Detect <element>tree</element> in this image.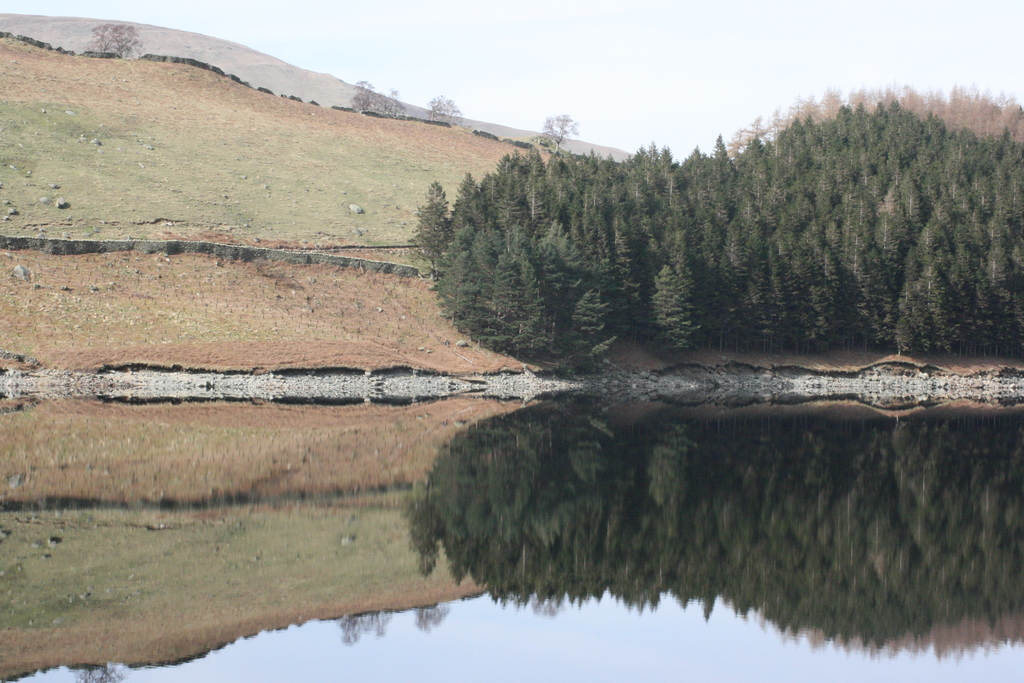
Detection: box(527, 104, 581, 148).
